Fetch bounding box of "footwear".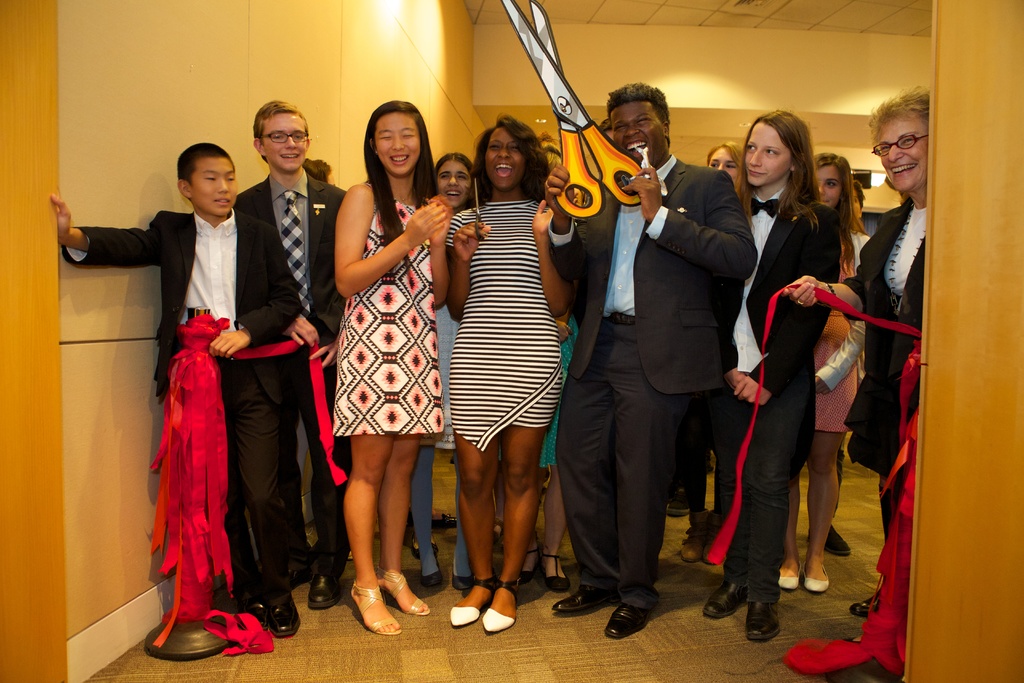
Bbox: x1=349, y1=581, x2=397, y2=632.
